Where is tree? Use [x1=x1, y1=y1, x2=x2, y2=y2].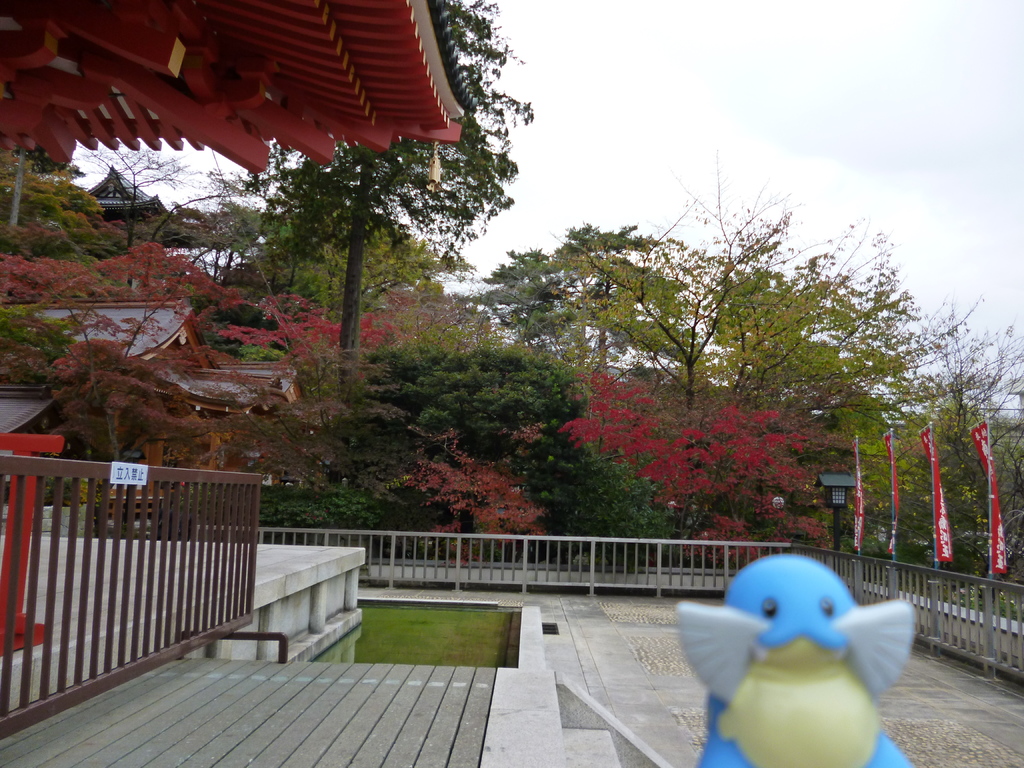
[x1=76, y1=143, x2=184, y2=291].
